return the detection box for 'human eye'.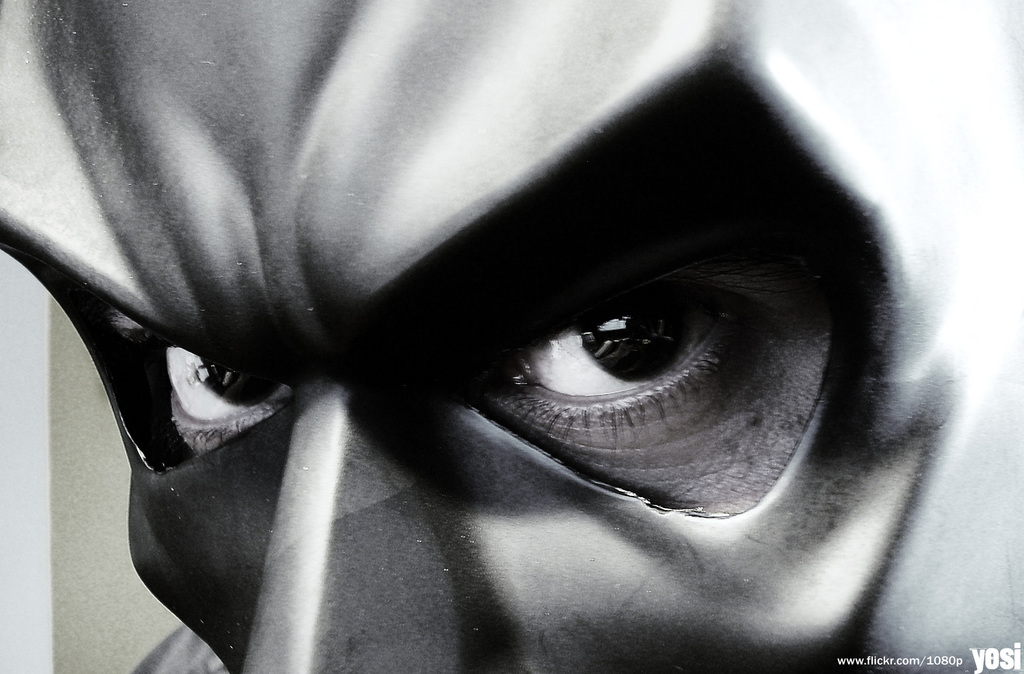
(155, 332, 294, 459).
